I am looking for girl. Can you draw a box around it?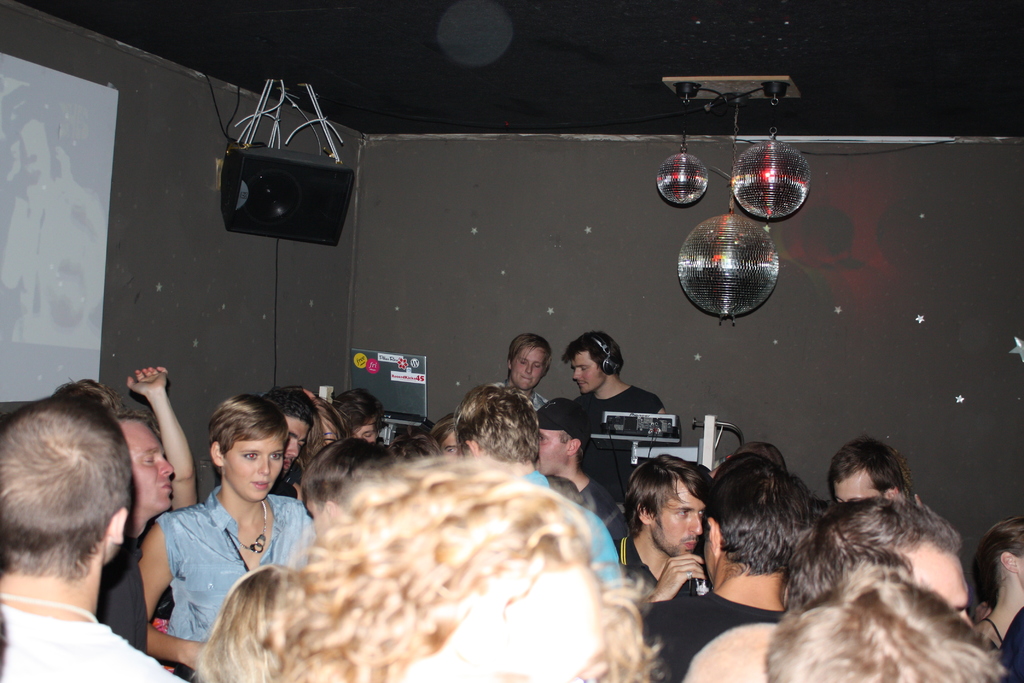
Sure, the bounding box is bbox(476, 324, 556, 411).
